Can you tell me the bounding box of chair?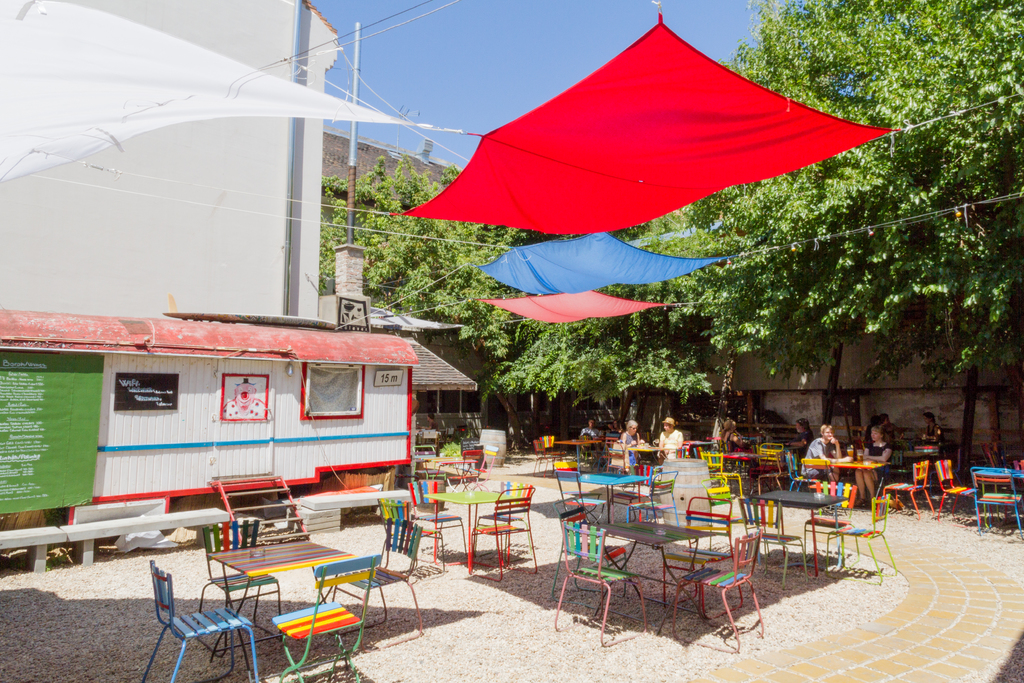
crop(271, 552, 388, 682).
